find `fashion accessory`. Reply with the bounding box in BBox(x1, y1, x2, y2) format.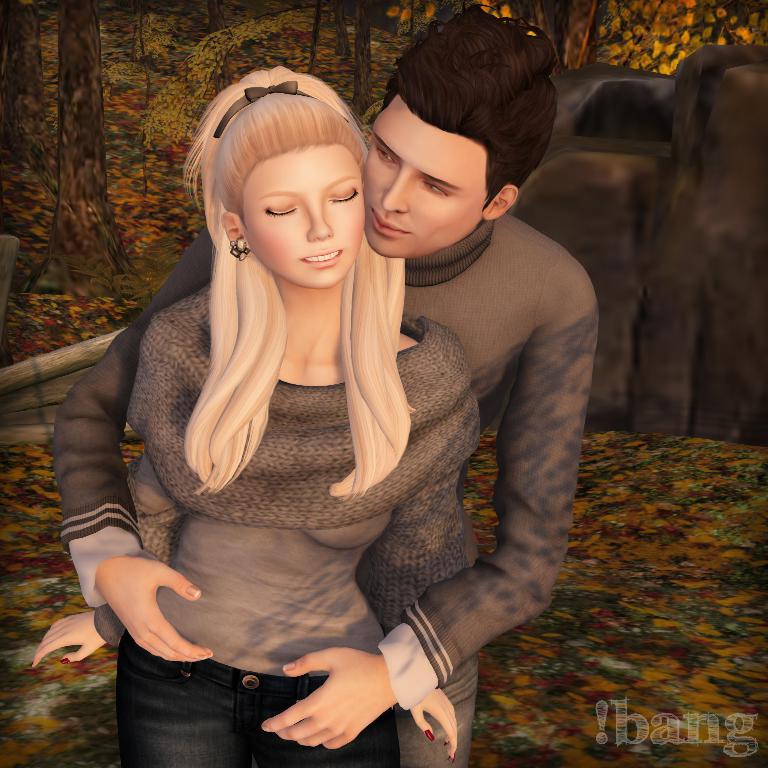
BBox(224, 240, 255, 260).
